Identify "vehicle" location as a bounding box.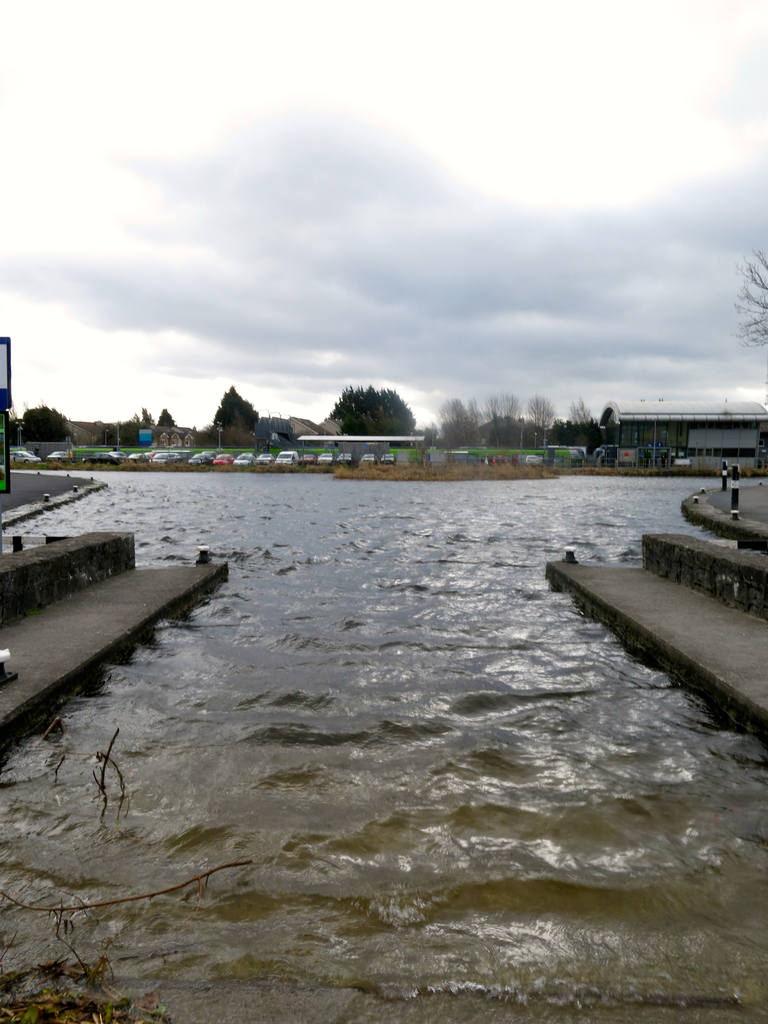
locate(233, 452, 248, 469).
